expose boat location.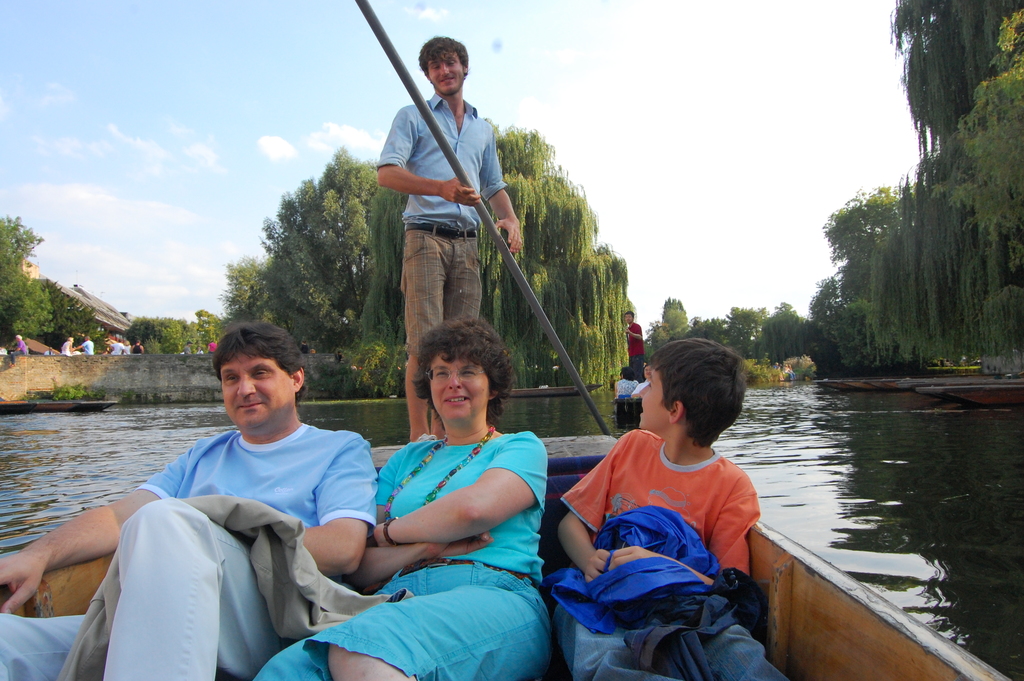
Exposed at (0,431,1003,680).
